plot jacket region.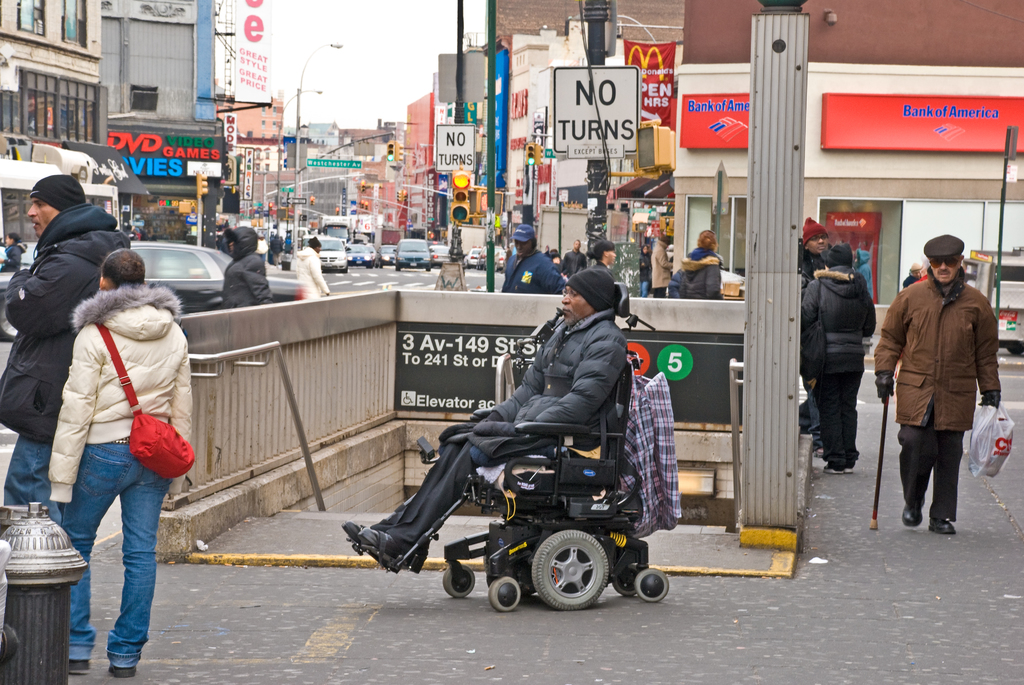
Plotted at locate(223, 249, 272, 307).
